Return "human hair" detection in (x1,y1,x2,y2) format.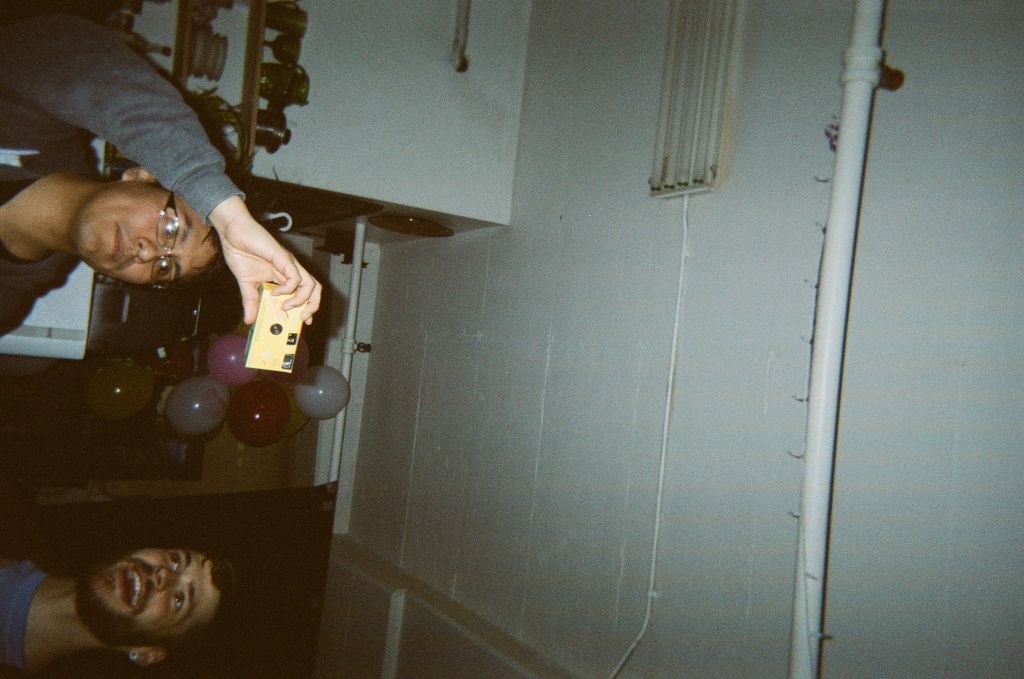
(154,546,236,651).
